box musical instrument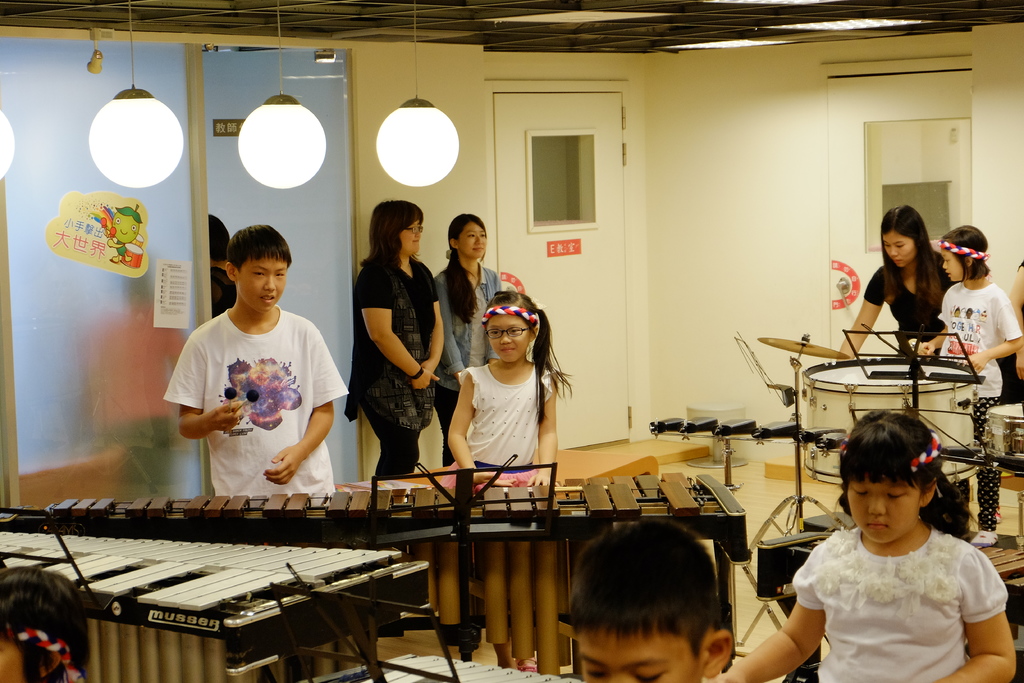
792 343 986 494
